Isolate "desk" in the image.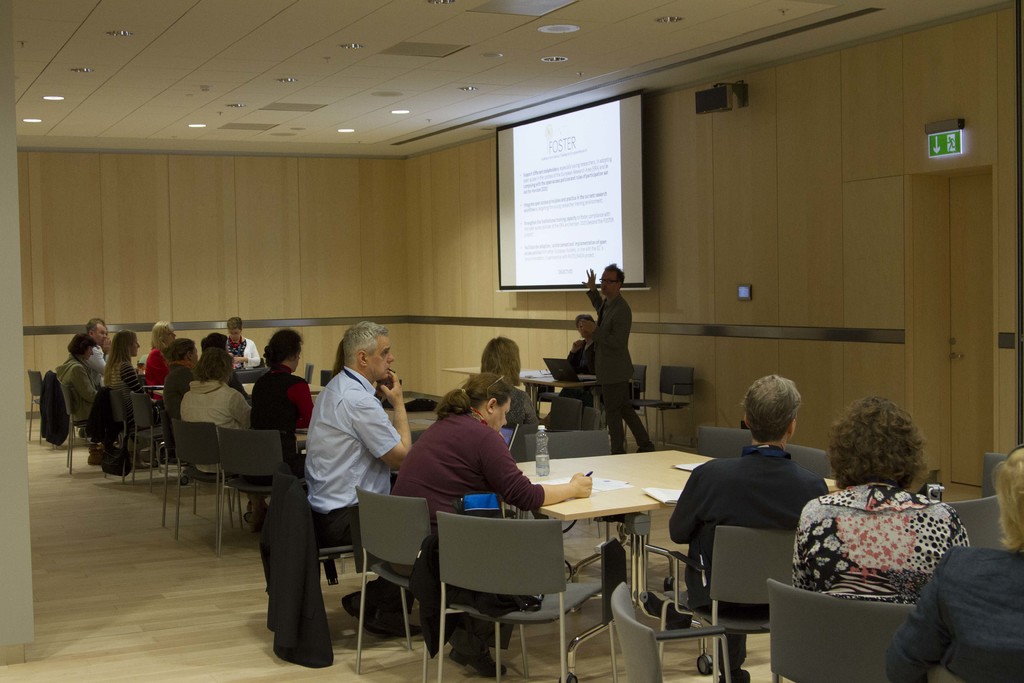
Isolated region: [439, 365, 600, 415].
